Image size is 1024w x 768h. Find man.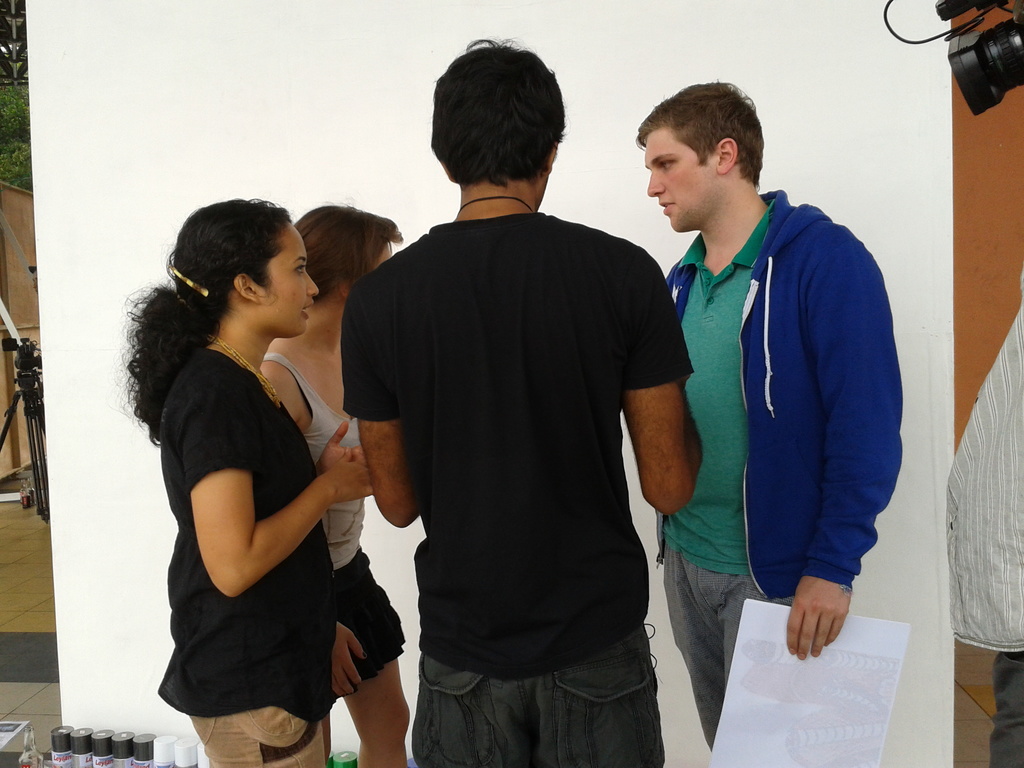
BBox(635, 85, 901, 746).
